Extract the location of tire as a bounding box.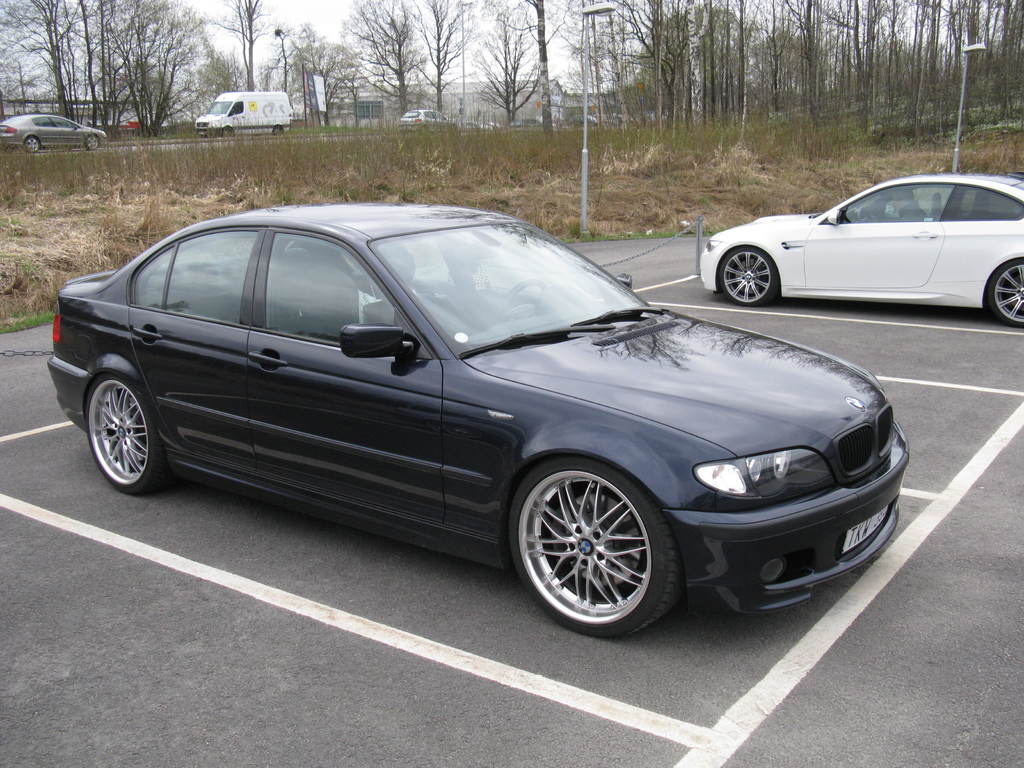
region(86, 372, 166, 498).
